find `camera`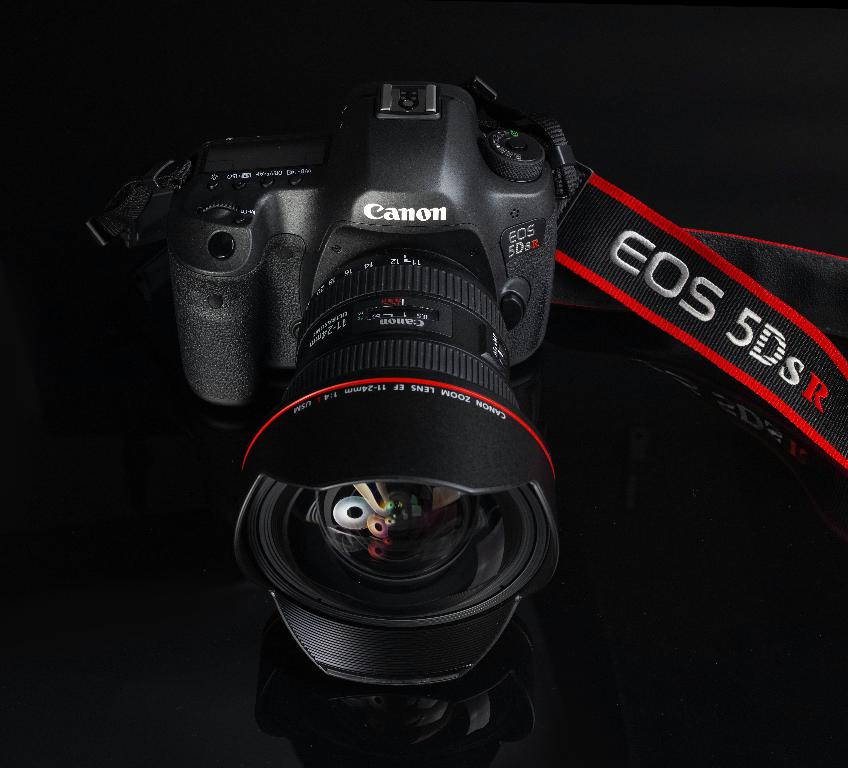
crop(166, 81, 562, 683)
